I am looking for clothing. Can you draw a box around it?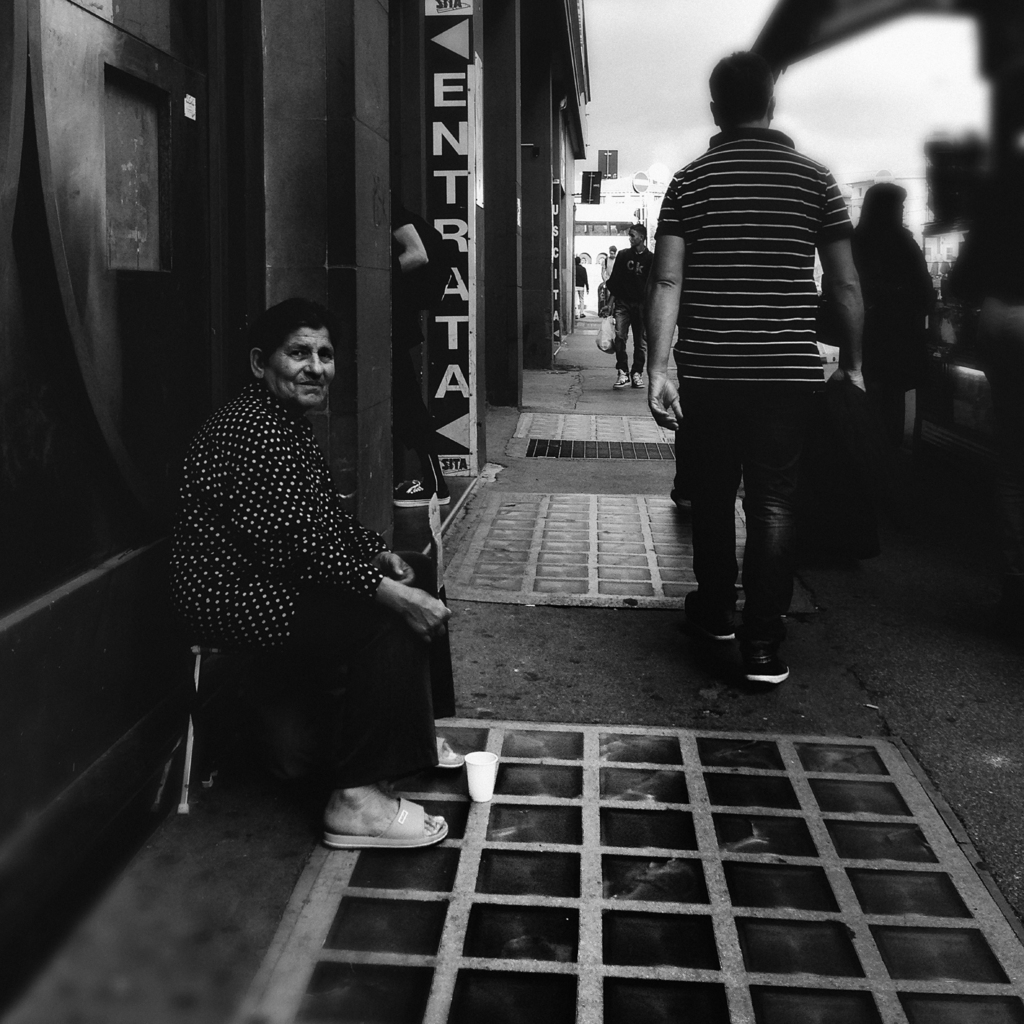
Sure, the bounding box is box(164, 404, 448, 799).
